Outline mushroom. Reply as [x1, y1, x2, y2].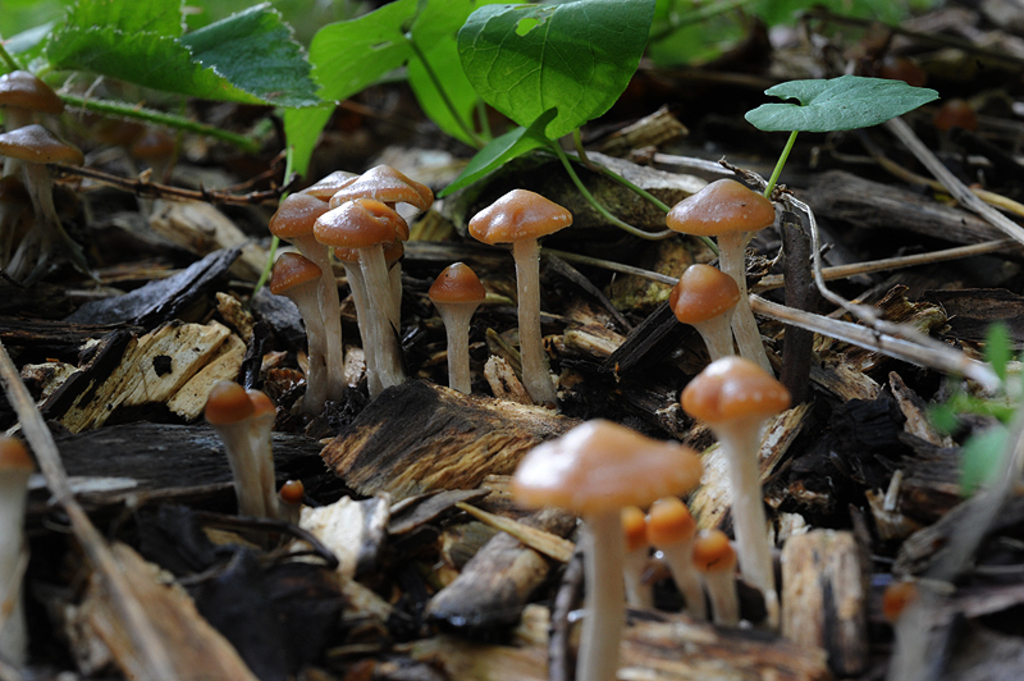
[202, 378, 270, 518].
